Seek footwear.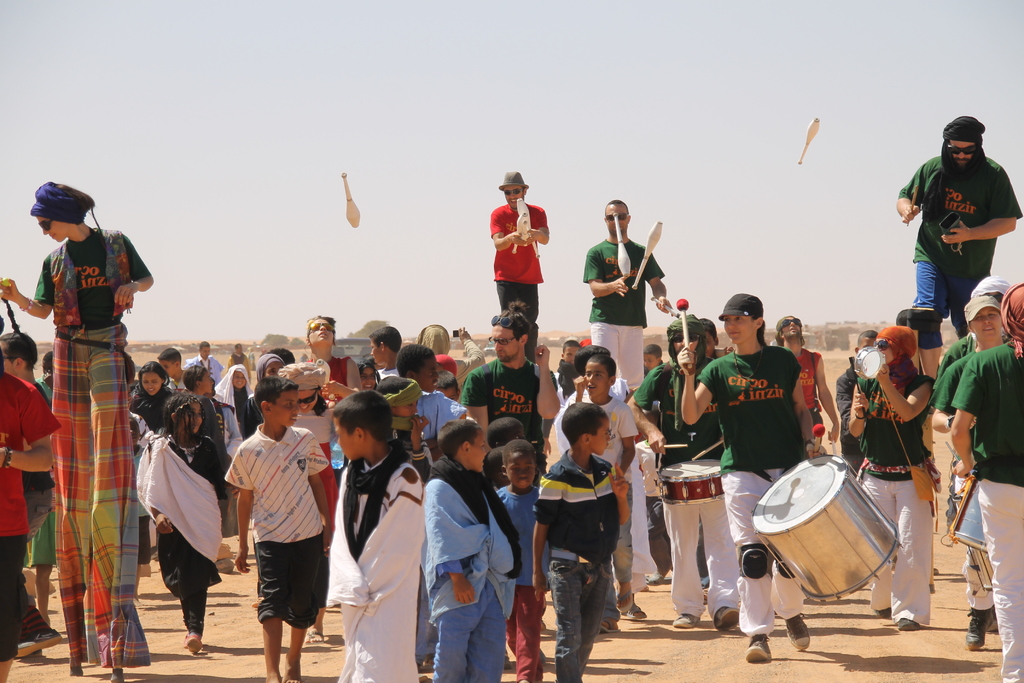
(x1=598, y1=616, x2=621, y2=635).
